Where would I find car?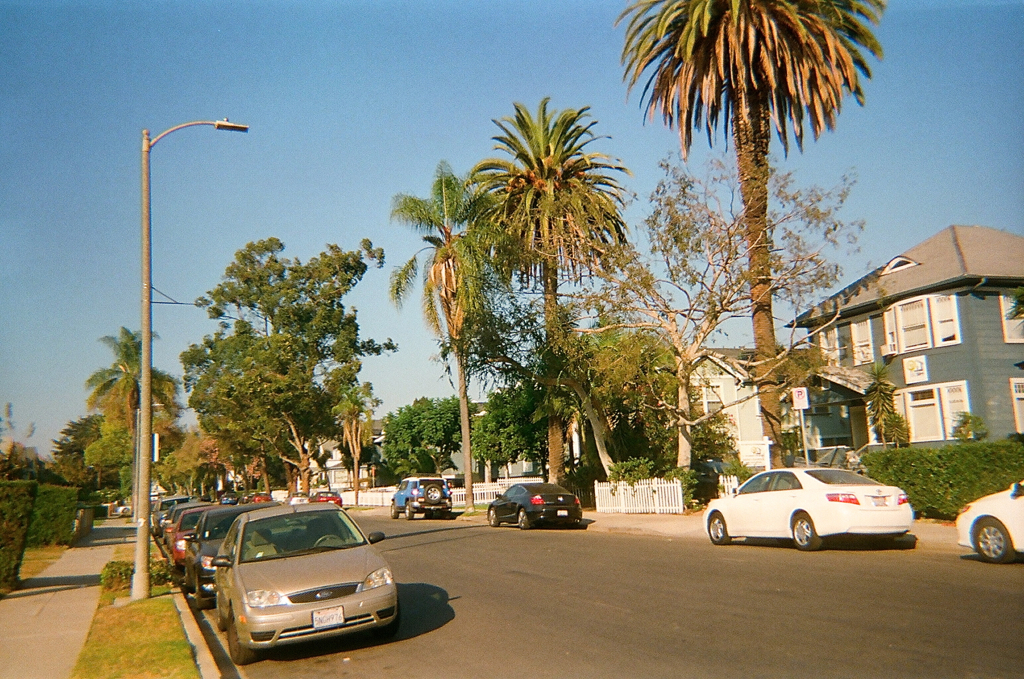
At crop(221, 492, 239, 507).
